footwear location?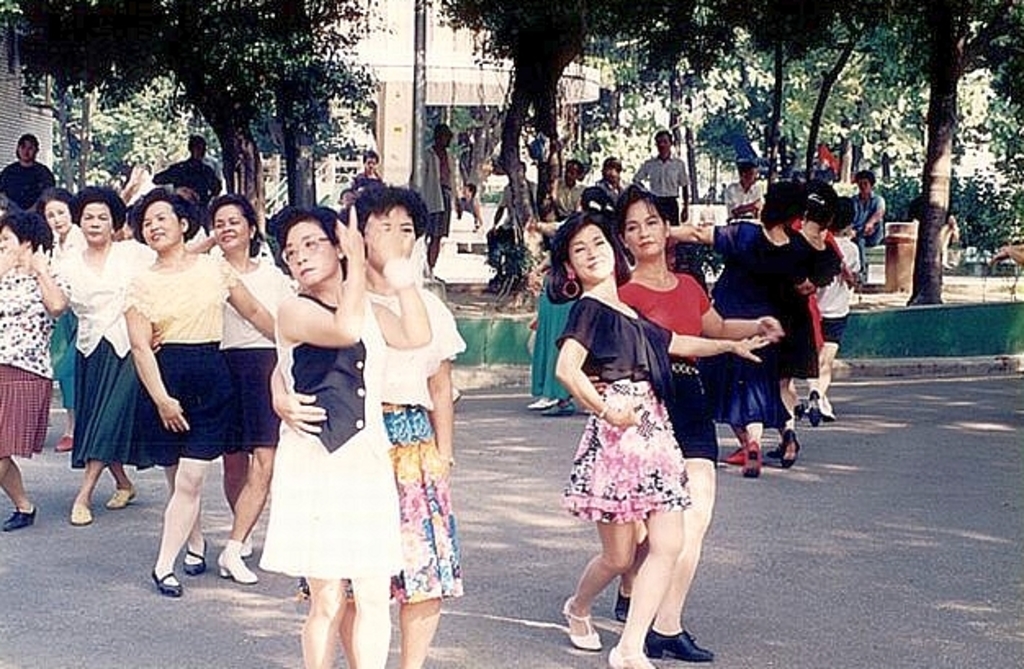
(left=723, top=447, right=739, bottom=461)
